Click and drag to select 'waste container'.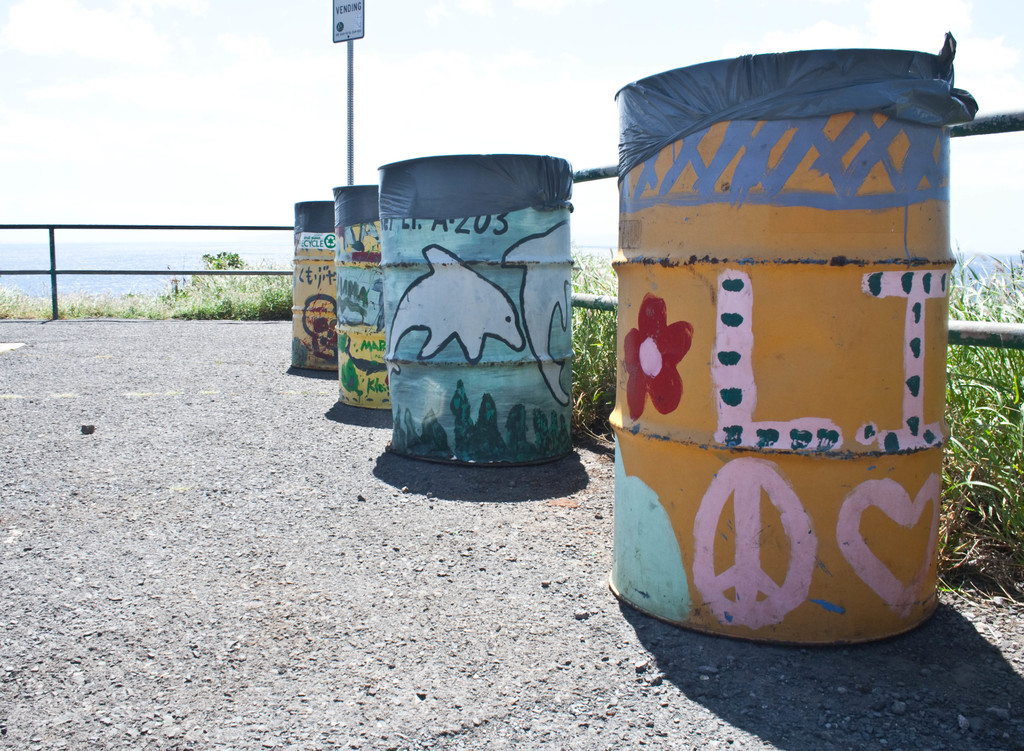
Selection: (331, 184, 385, 428).
